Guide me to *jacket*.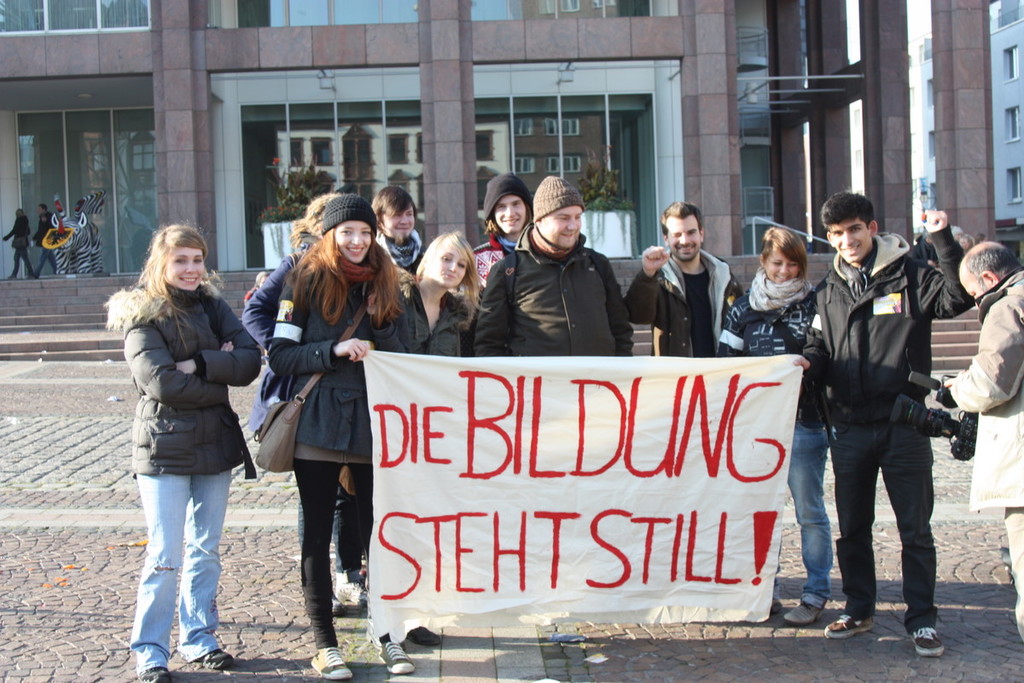
Guidance: (470,241,650,378).
